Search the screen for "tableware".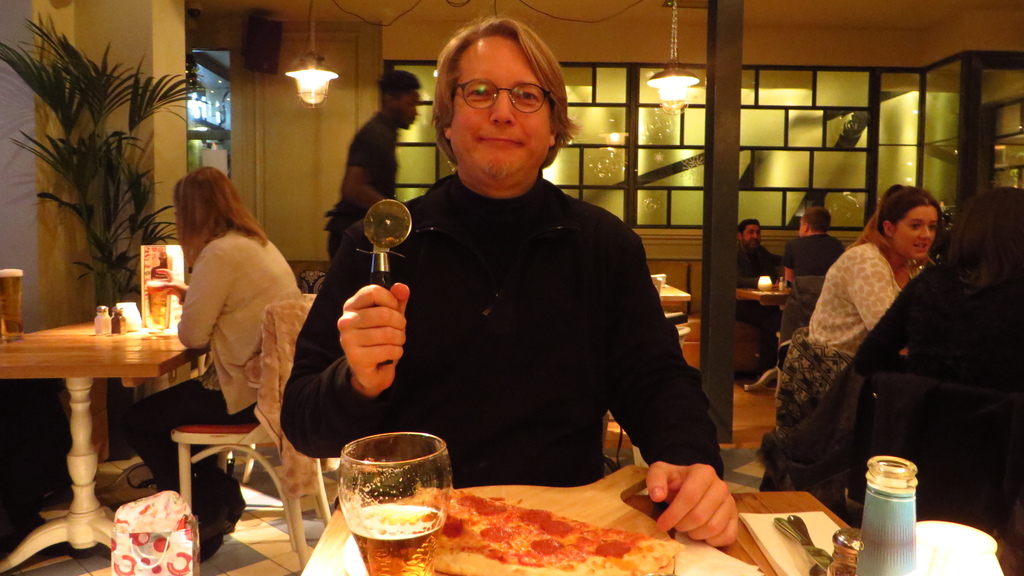
Found at rect(0, 266, 23, 340).
